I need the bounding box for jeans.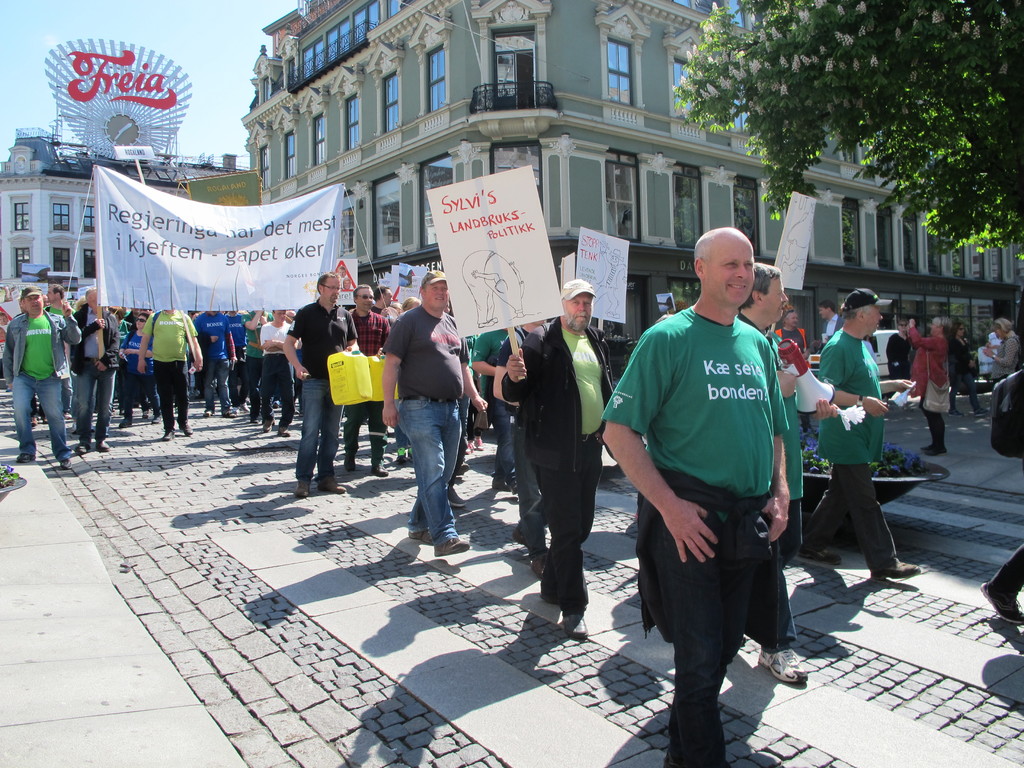
Here it is: rect(296, 378, 337, 477).
